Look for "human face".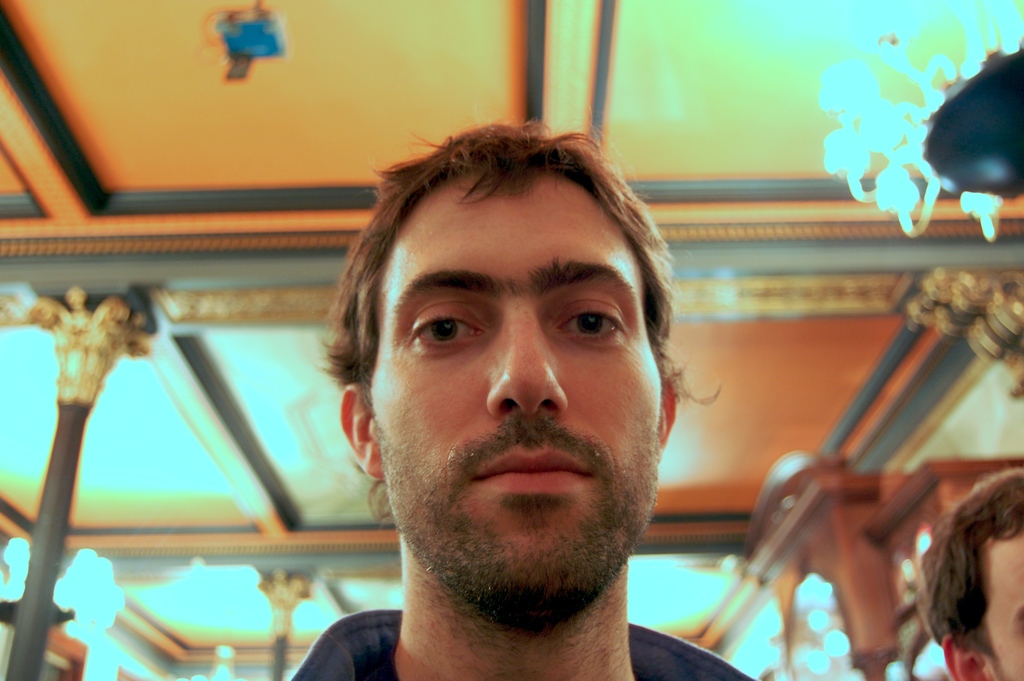
Found: box(966, 505, 1023, 680).
